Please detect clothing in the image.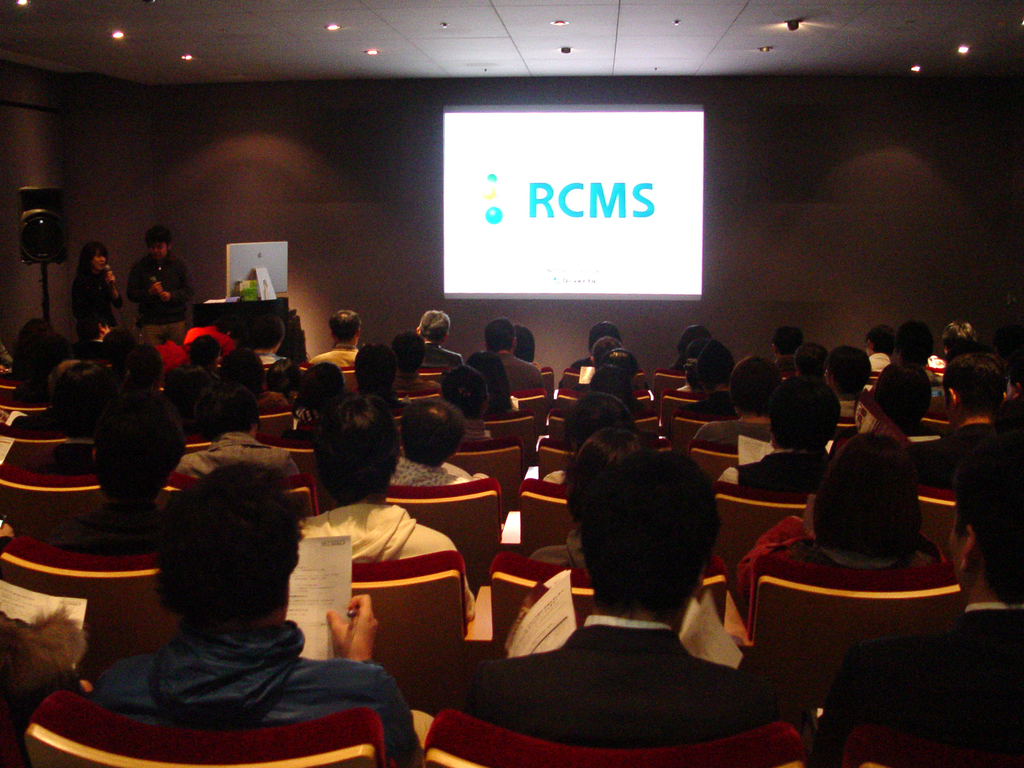
x1=293, y1=501, x2=482, y2=653.
